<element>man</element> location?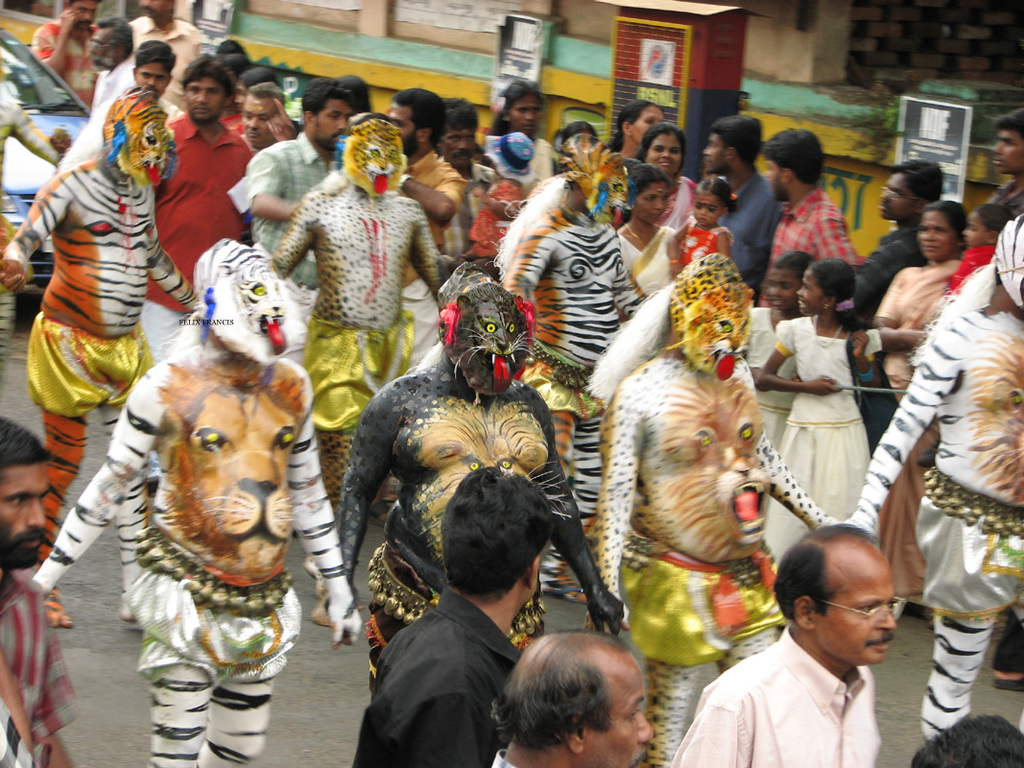
rect(664, 524, 897, 767)
